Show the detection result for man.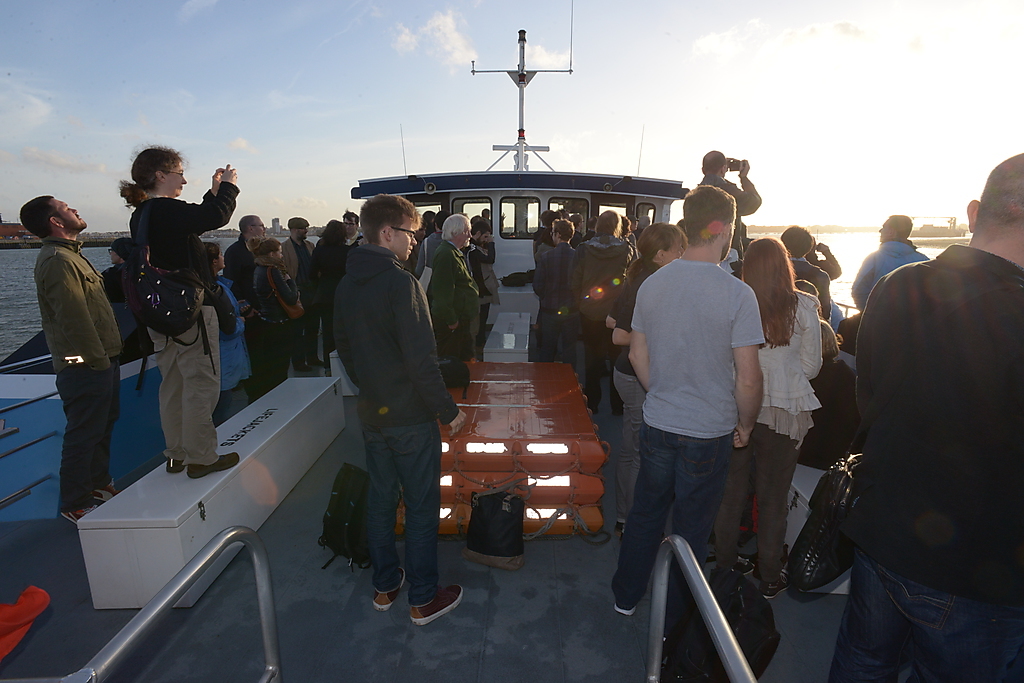
region(224, 215, 264, 297).
